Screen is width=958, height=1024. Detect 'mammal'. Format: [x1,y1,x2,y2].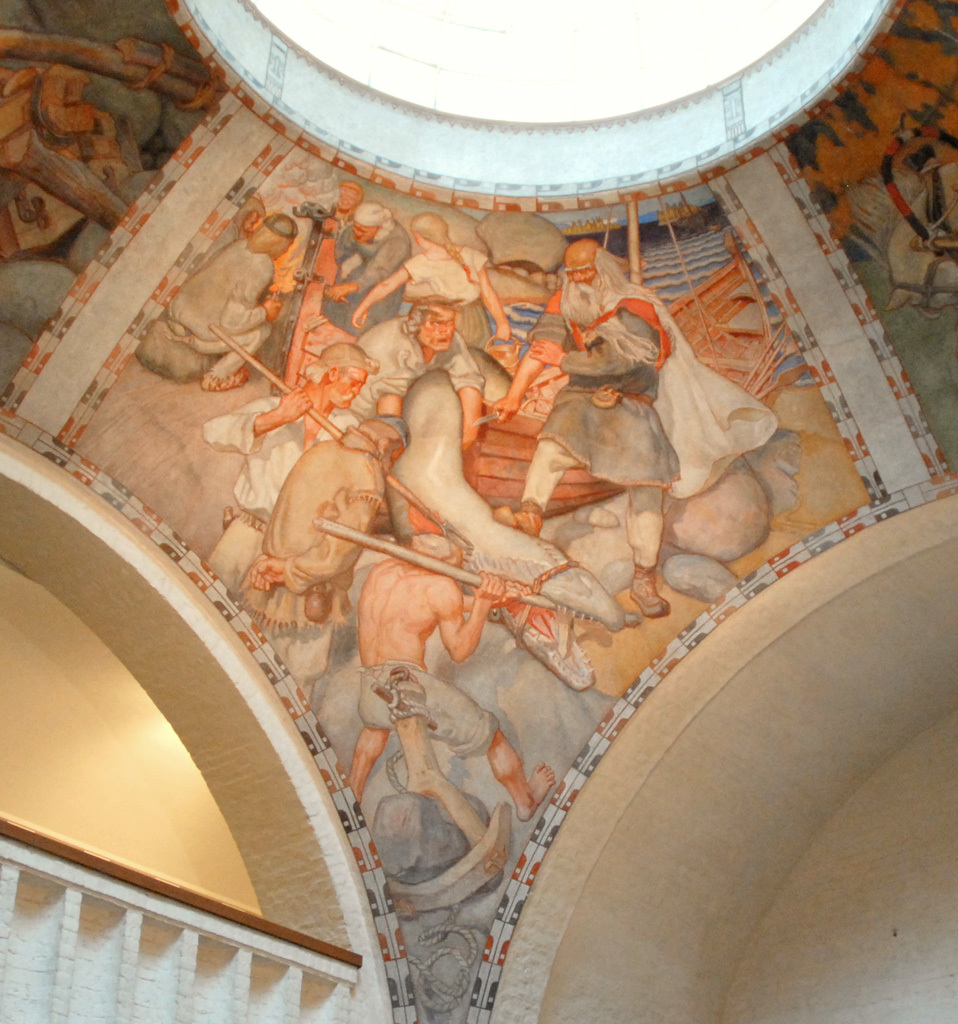
[301,181,368,319].
